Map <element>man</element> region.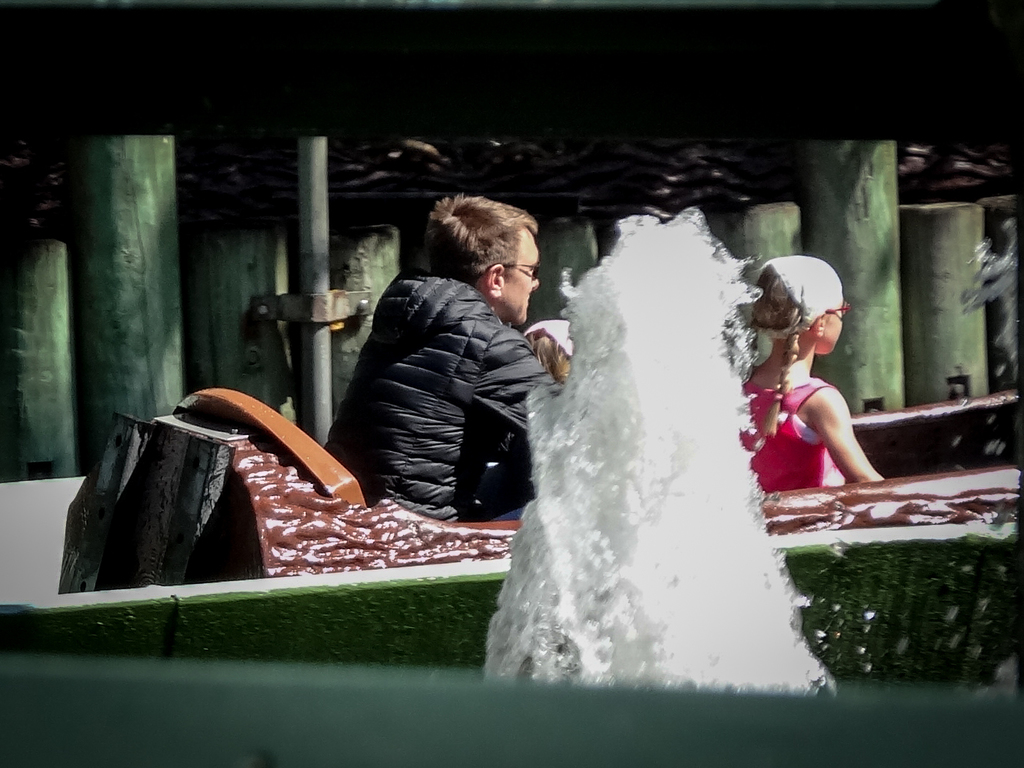
Mapped to BBox(329, 202, 582, 553).
